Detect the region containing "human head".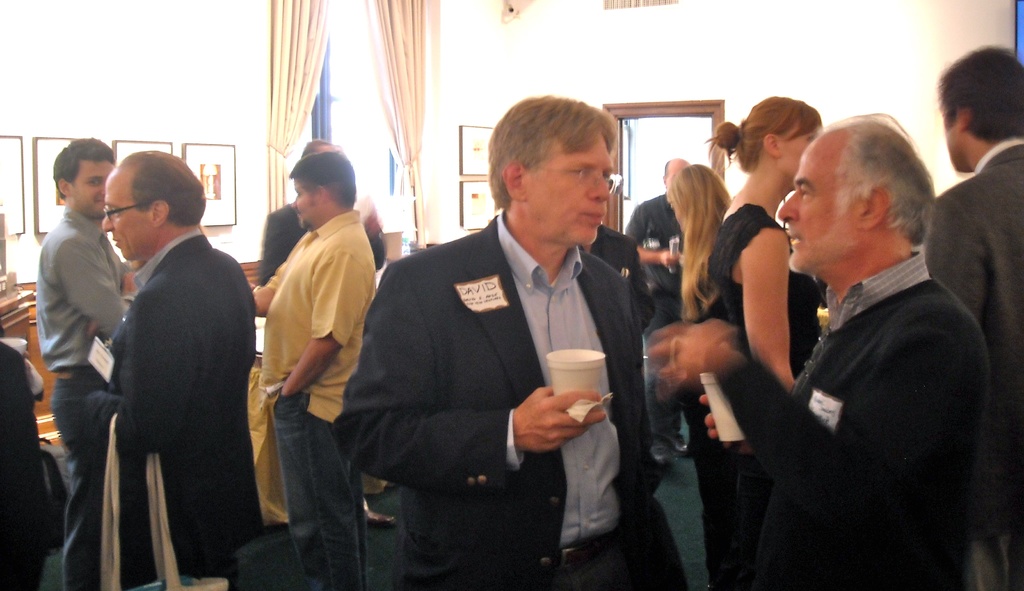
[99, 148, 205, 260].
